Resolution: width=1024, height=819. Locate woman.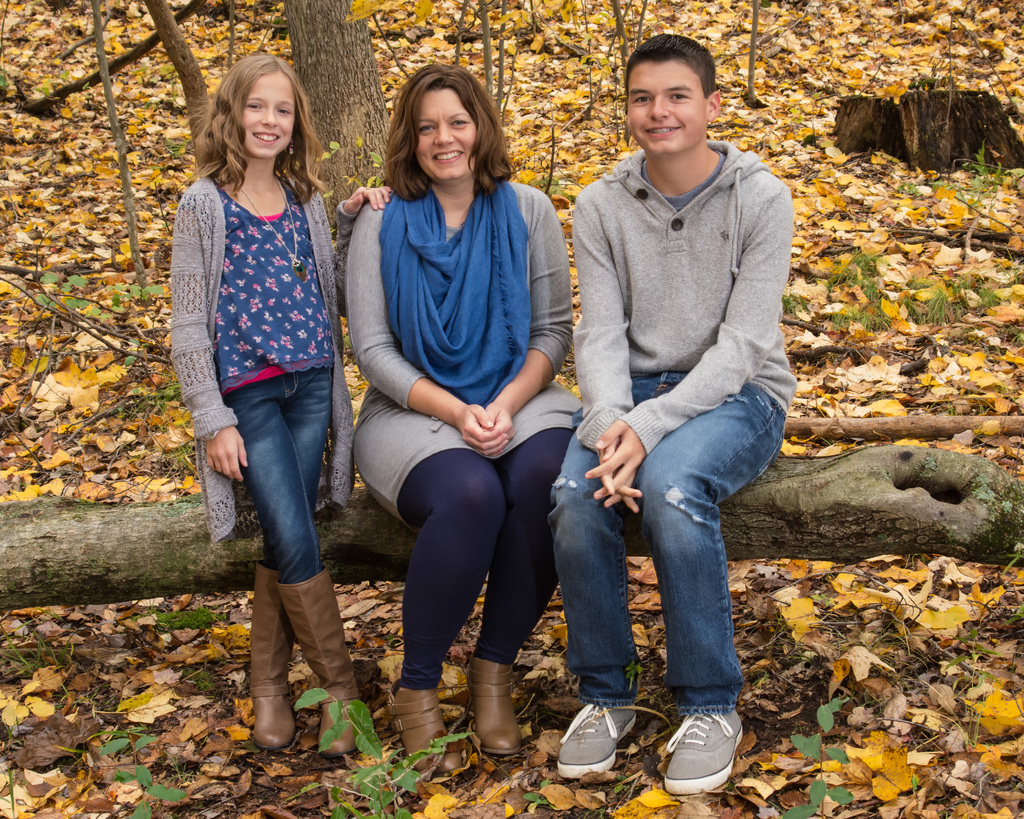
(x1=344, y1=63, x2=577, y2=745).
